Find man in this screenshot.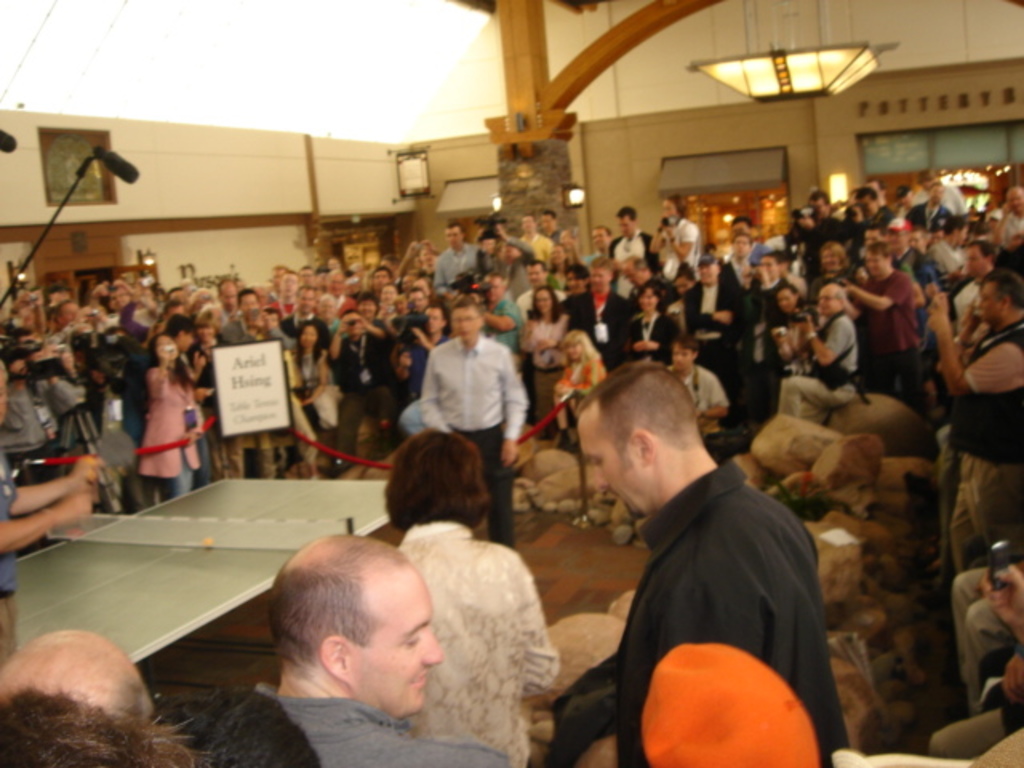
The bounding box for man is locate(160, 683, 306, 766).
